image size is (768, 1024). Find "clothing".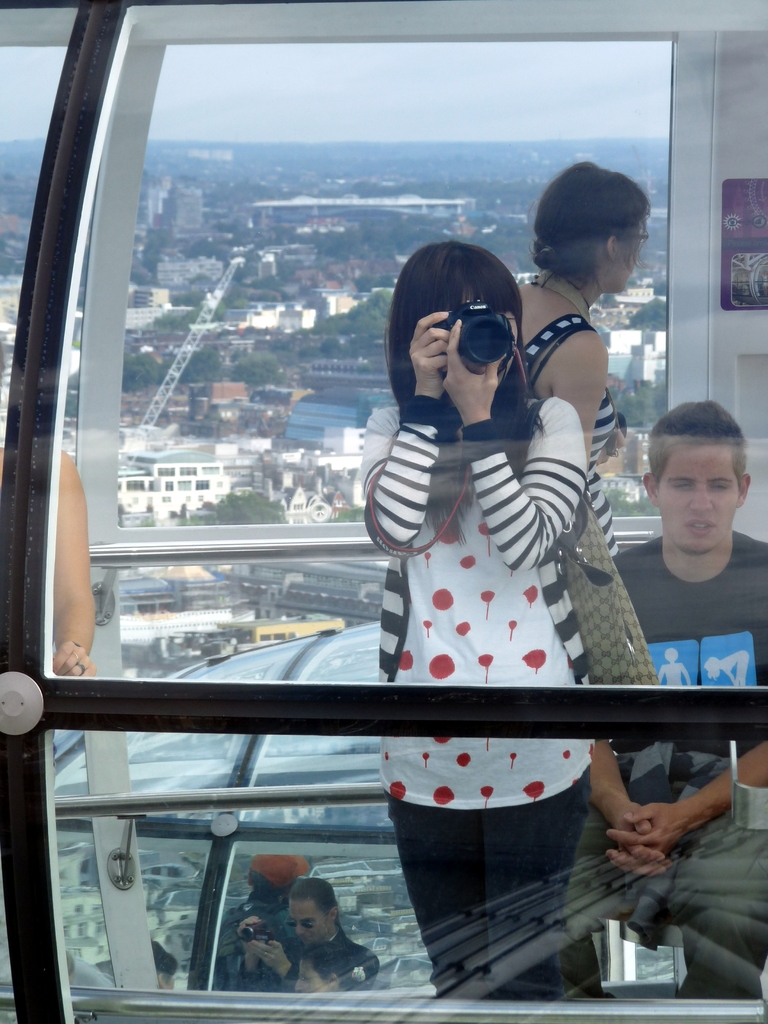
{"x1": 520, "y1": 314, "x2": 615, "y2": 561}.
